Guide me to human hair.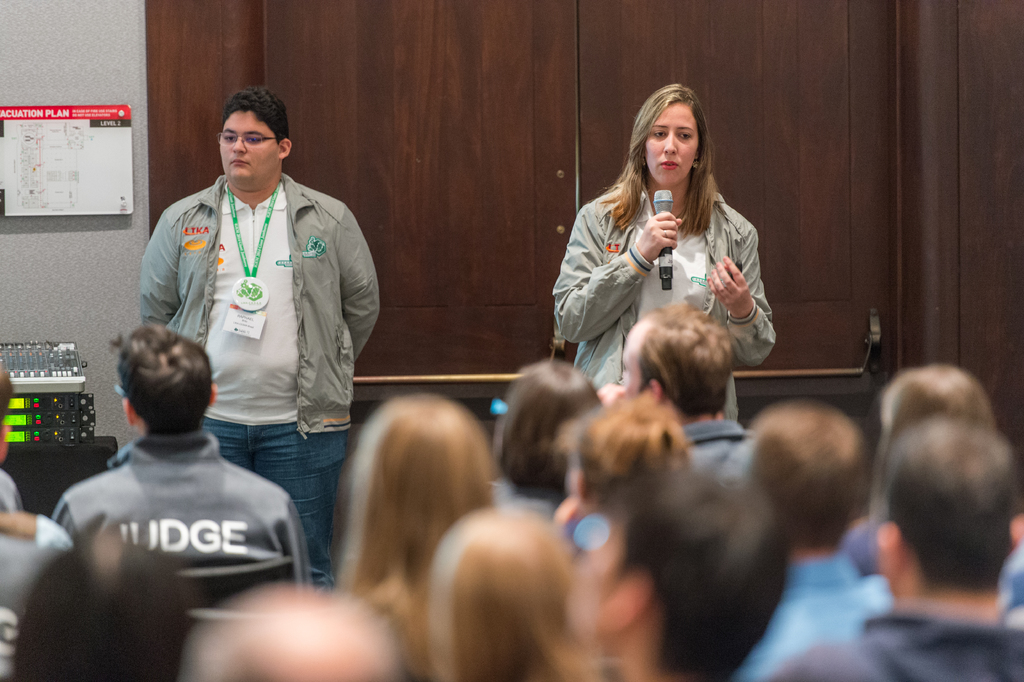
Guidance: [10, 529, 189, 681].
